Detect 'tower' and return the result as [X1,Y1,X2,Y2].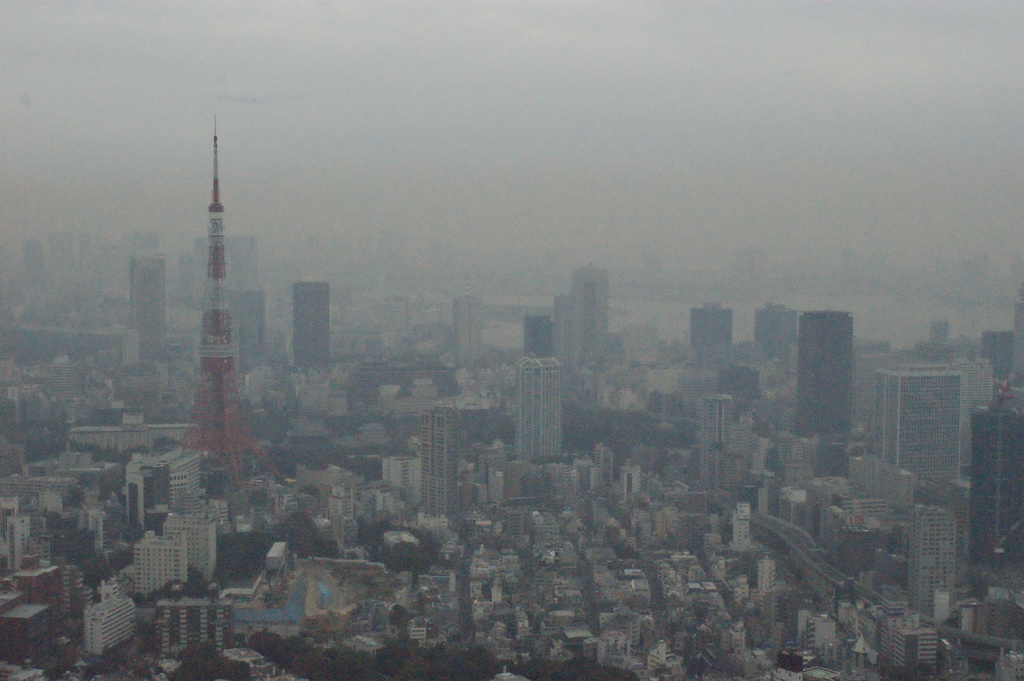
[285,283,332,368].
